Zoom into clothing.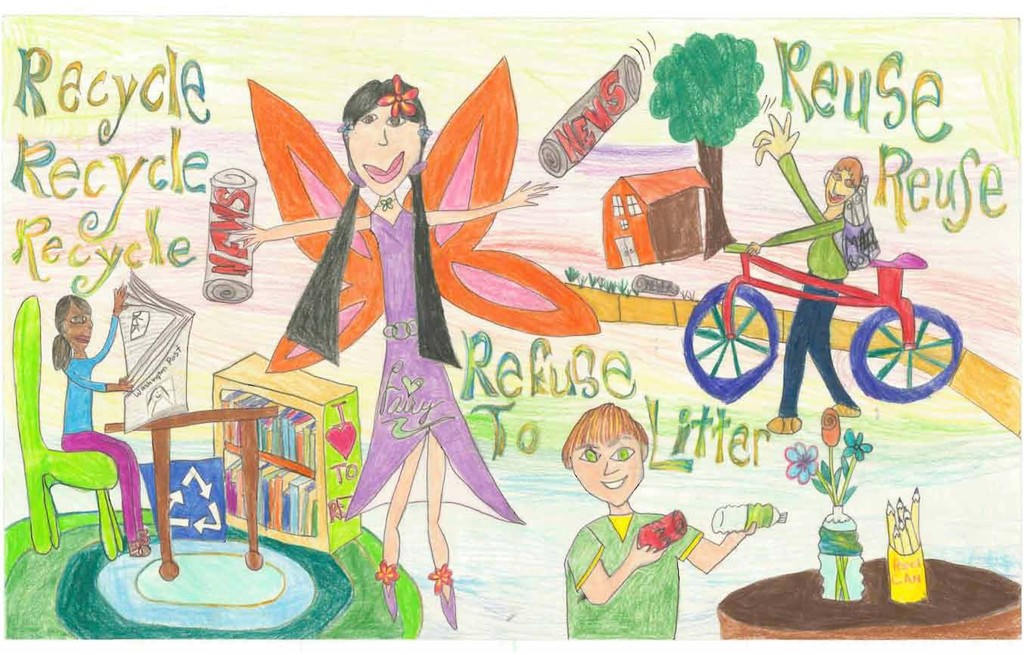
Zoom target: locate(559, 510, 701, 643).
